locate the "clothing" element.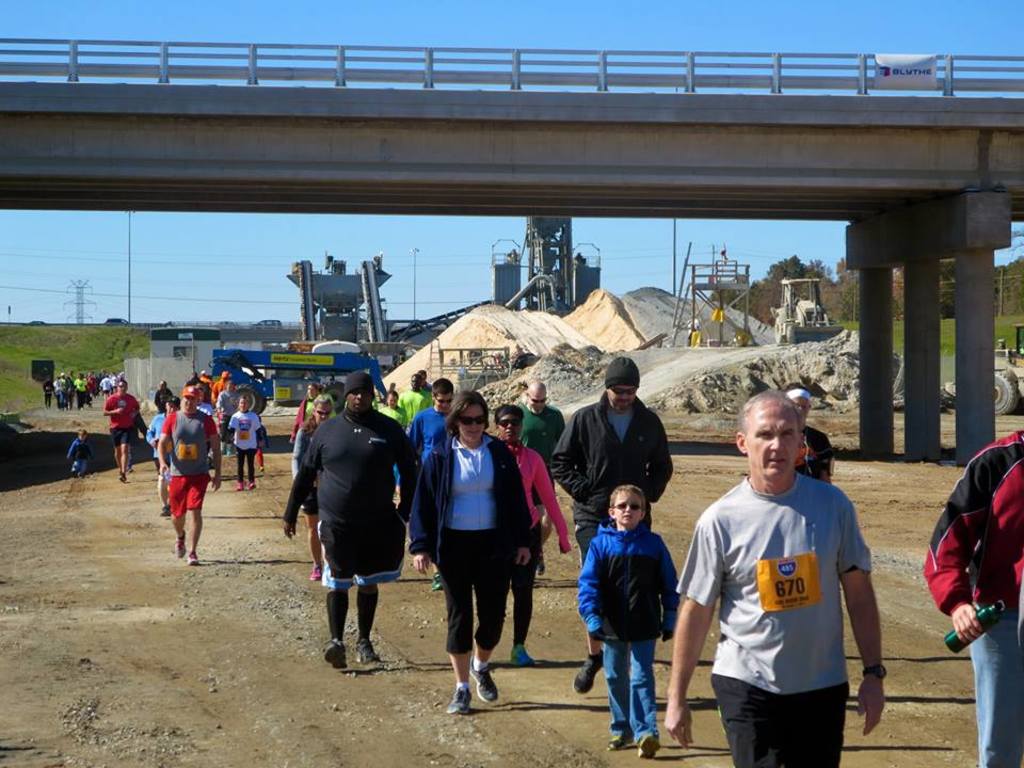
Element bbox: left=289, top=421, right=321, bottom=514.
